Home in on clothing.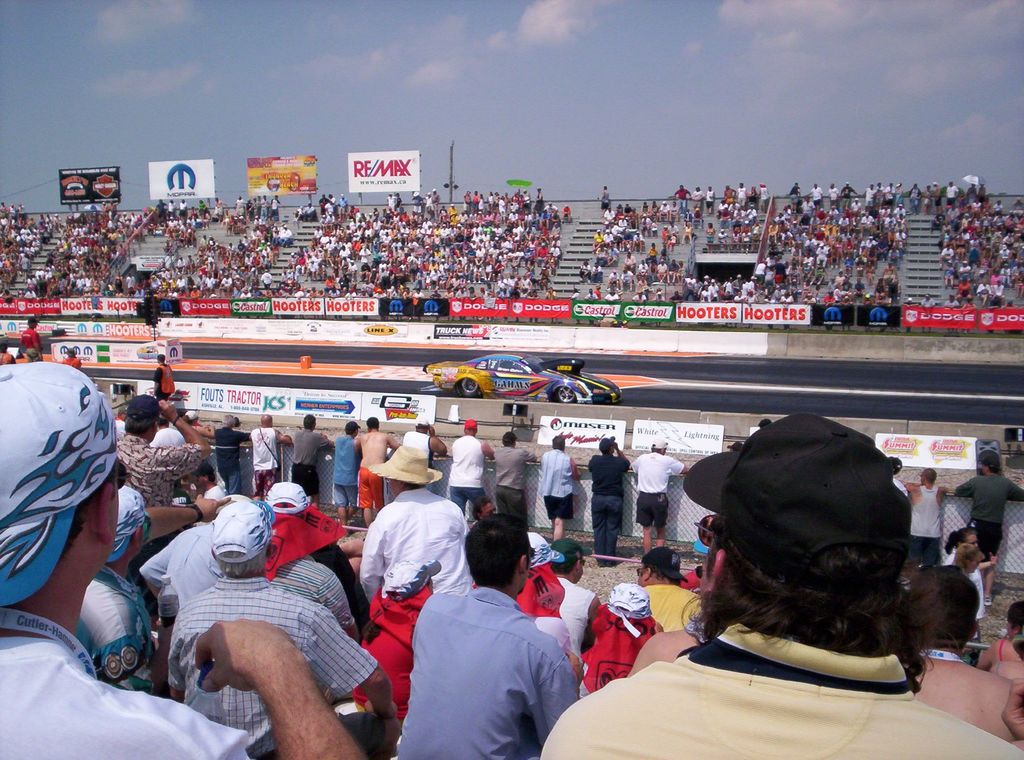
Homed in at (x1=635, y1=448, x2=676, y2=526).
